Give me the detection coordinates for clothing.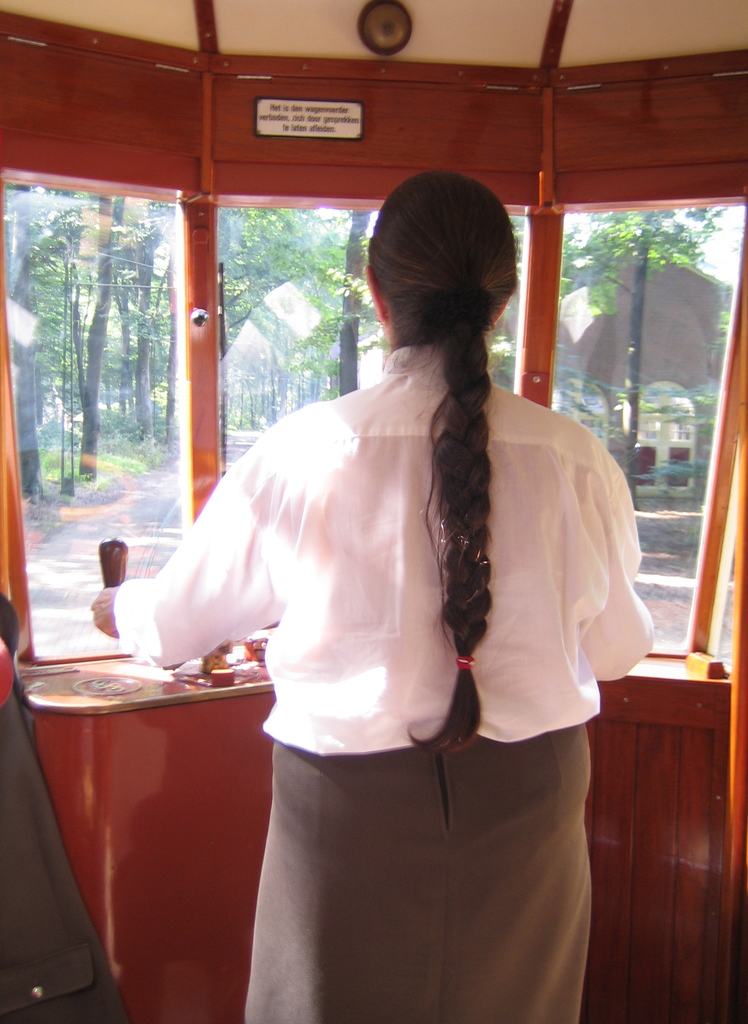
pyautogui.locateOnScreen(238, 739, 594, 1023).
